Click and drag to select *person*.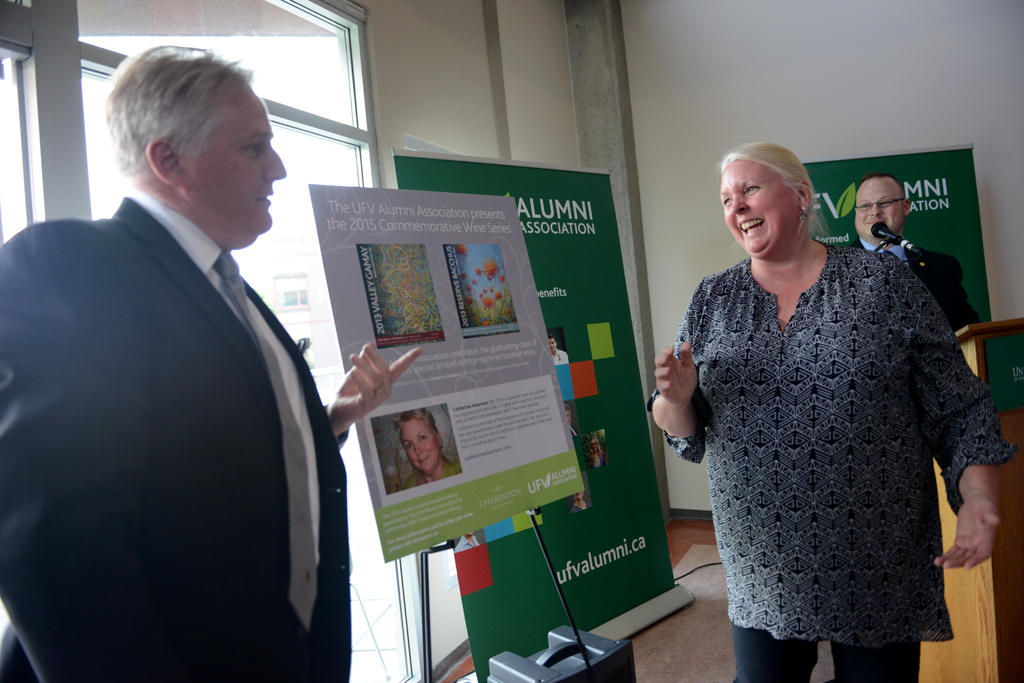
Selection: x1=649 y1=140 x2=1015 y2=682.
